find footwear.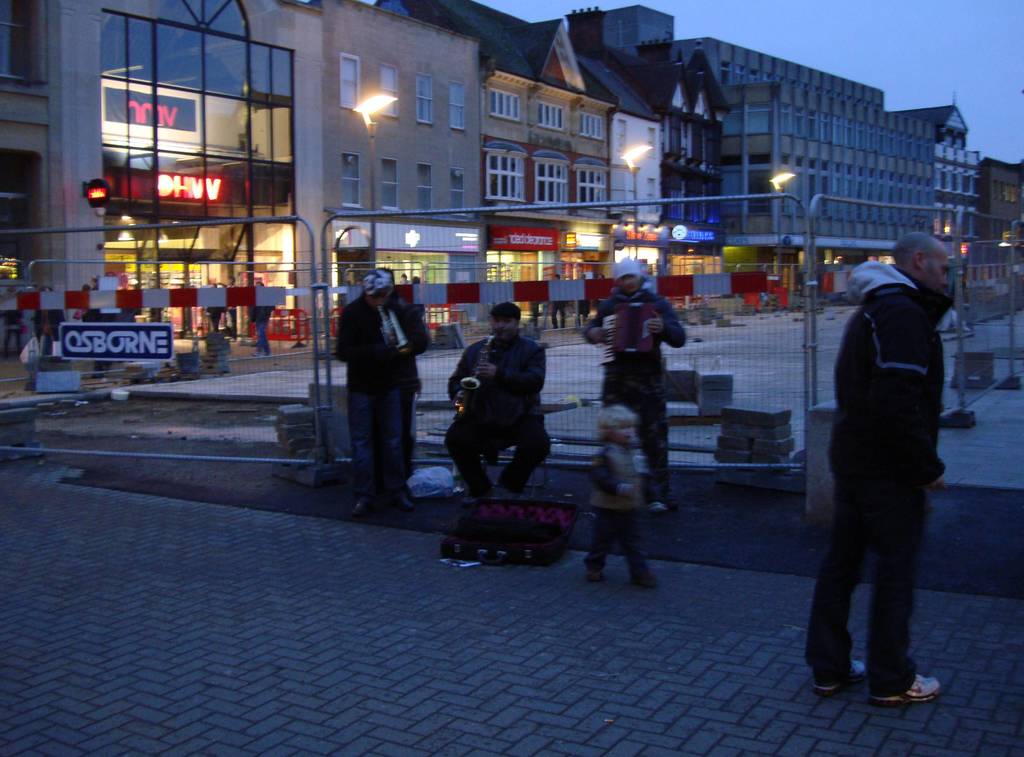
(867, 674, 940, 698).
